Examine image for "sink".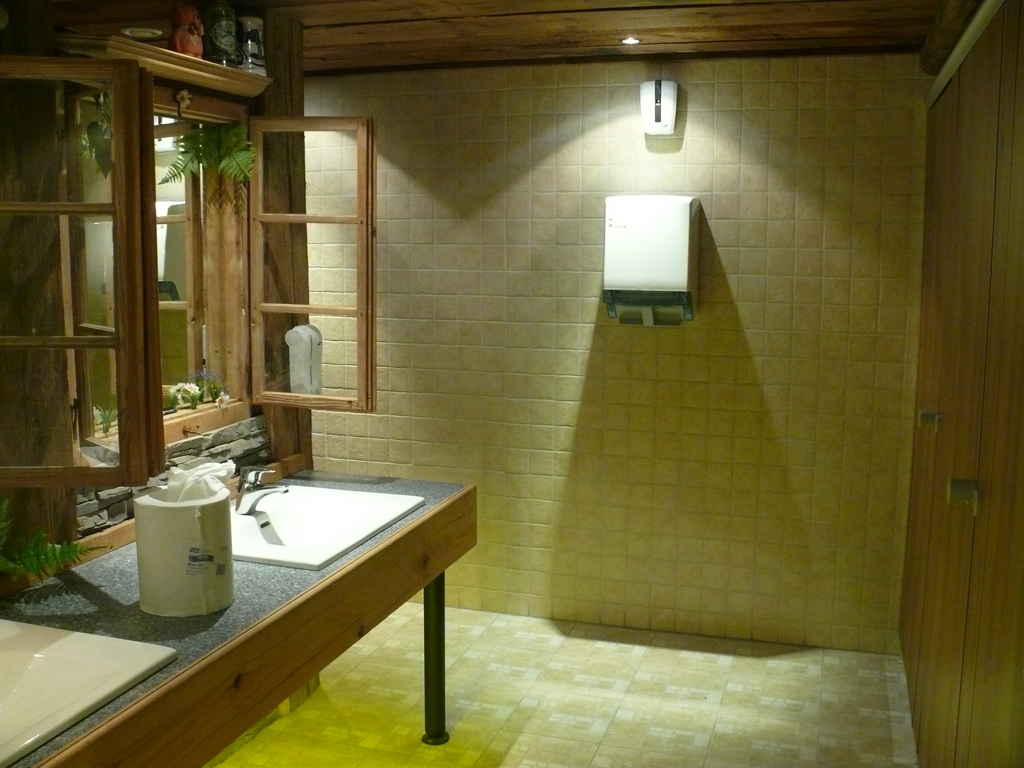
Examination result: 229, 462, 426, 573.
